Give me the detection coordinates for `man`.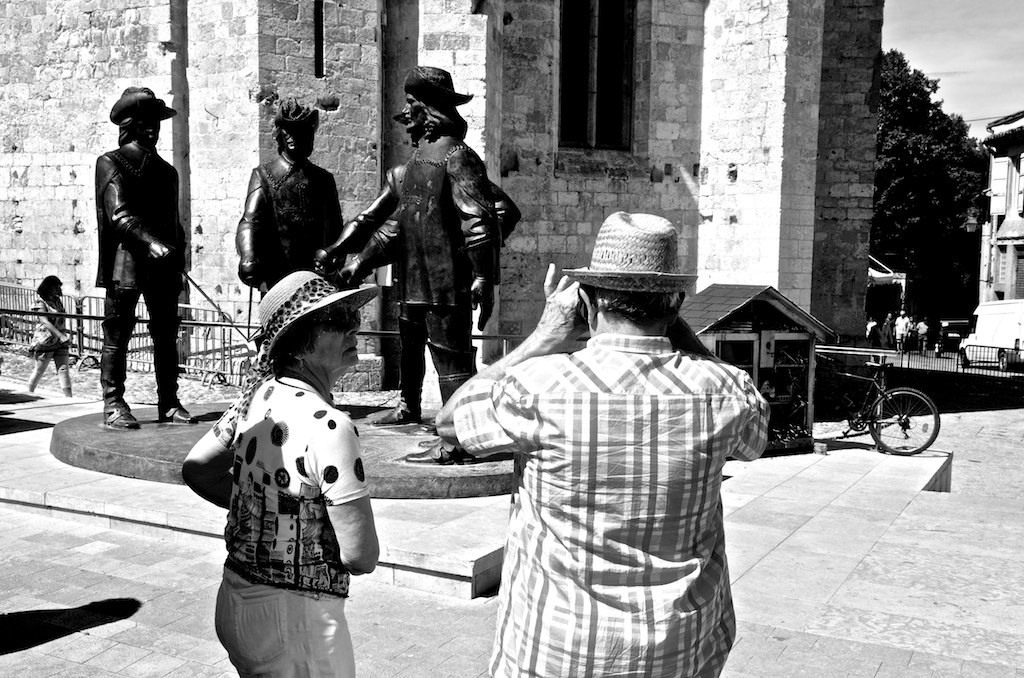
[x1=313, y1=102, x2=523, y2=433].
